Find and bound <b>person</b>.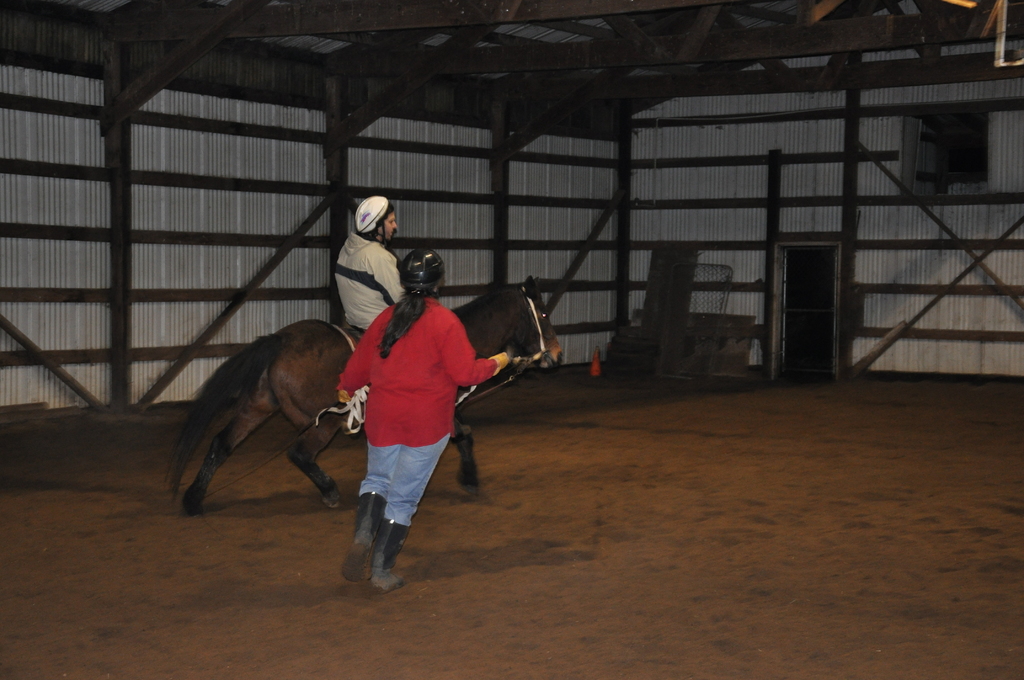
Bound: crop(328, 224, 487, 595).
